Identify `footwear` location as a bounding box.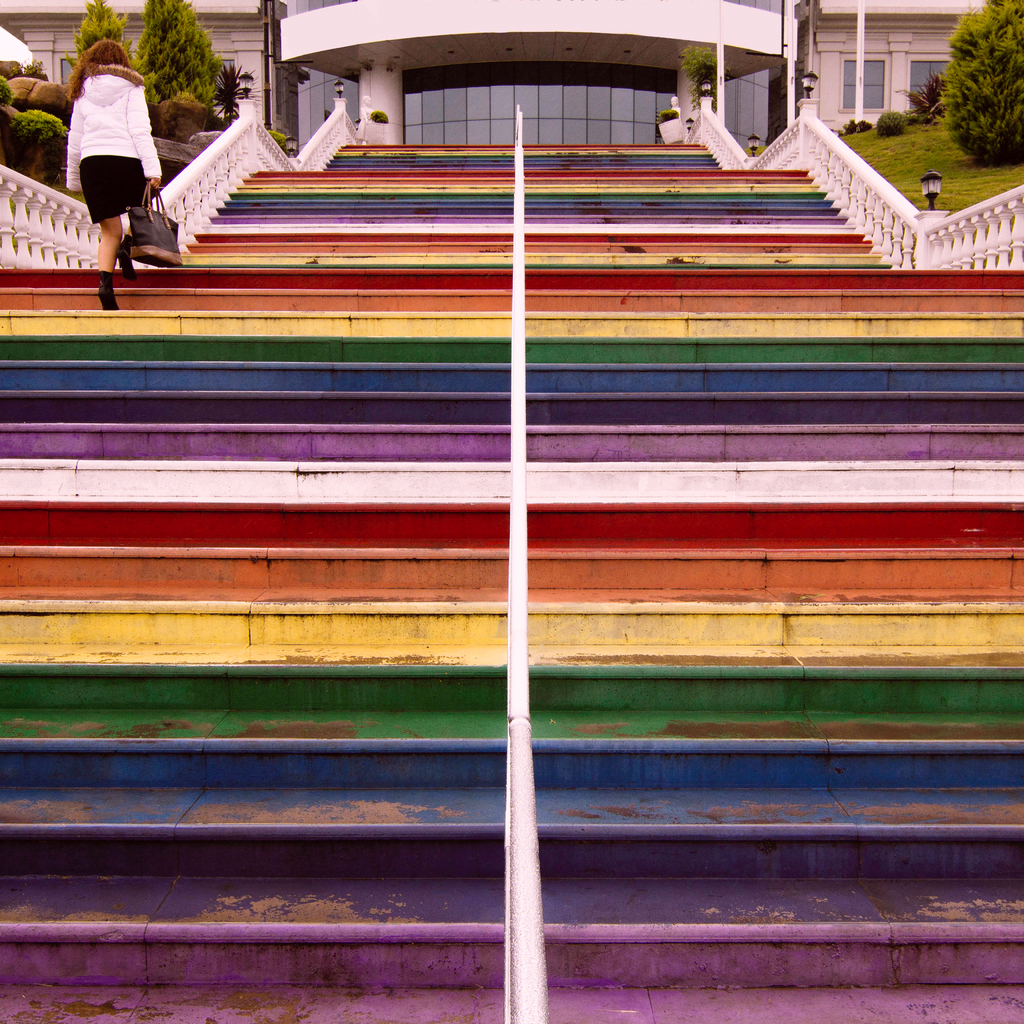
bbox(101, 273, 120, 307).
